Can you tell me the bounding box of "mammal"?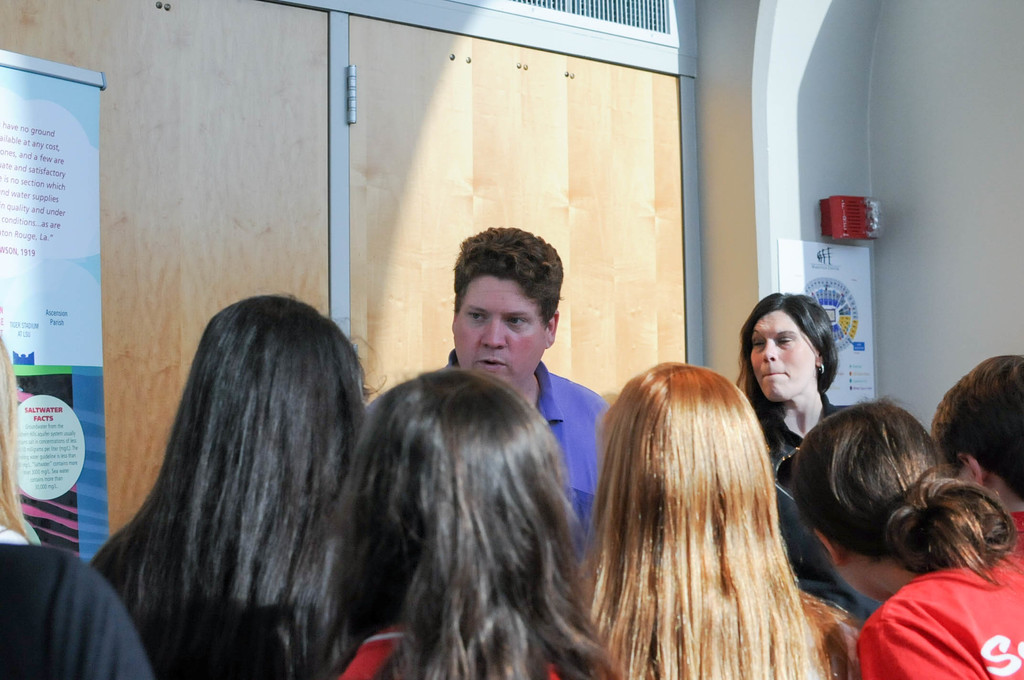
87 290 371 679.
